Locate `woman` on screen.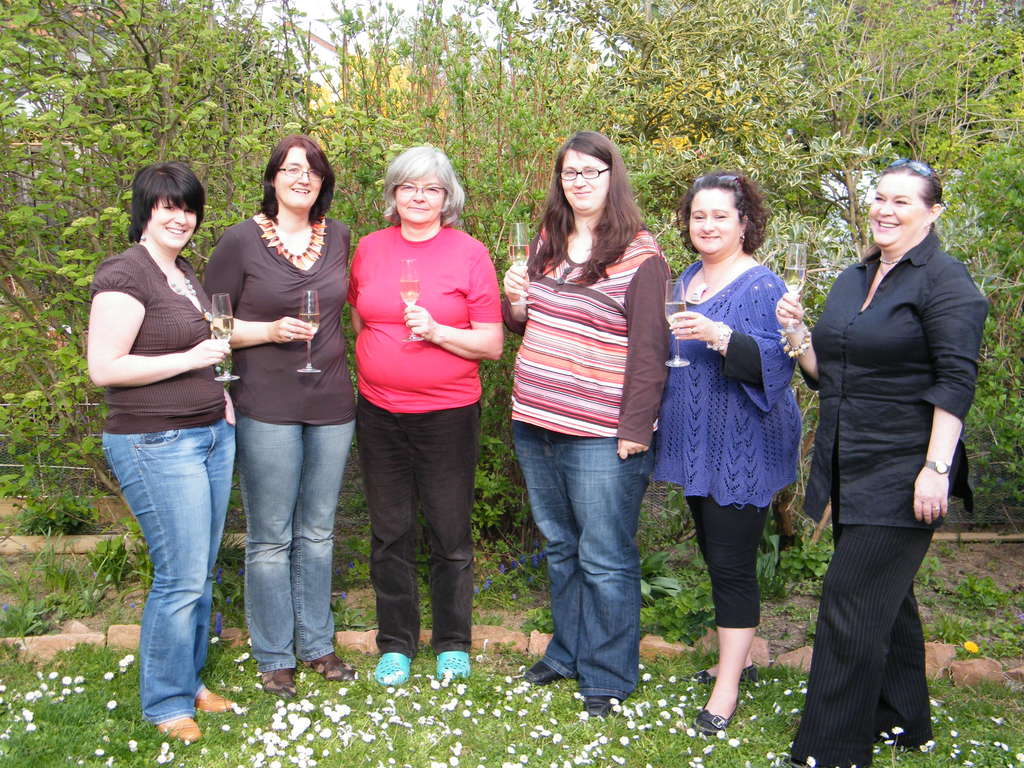
On screen at 779:162:987:767.
